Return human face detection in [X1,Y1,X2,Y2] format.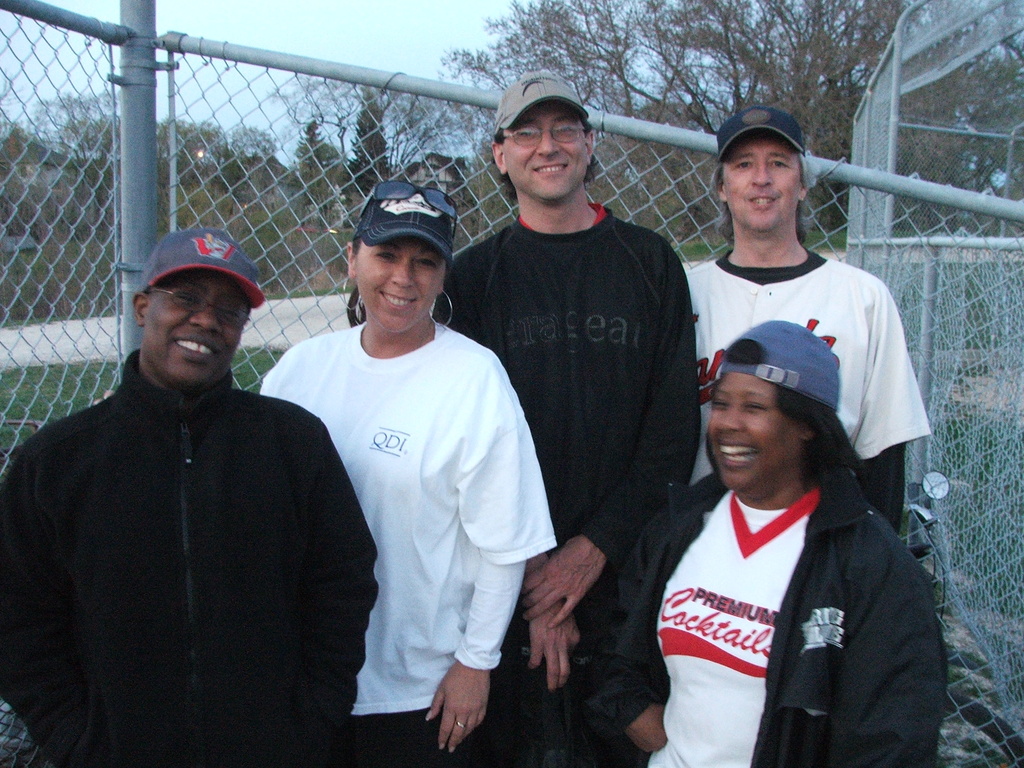
[725,130,803,236].
